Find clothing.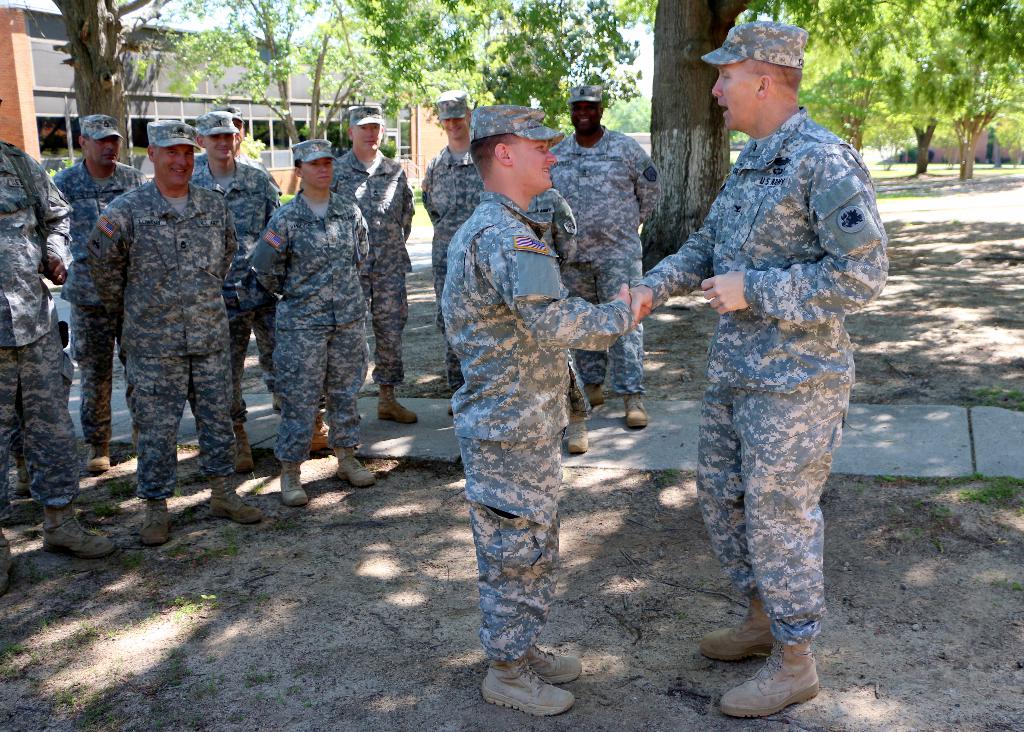
(51,157,150,442).
